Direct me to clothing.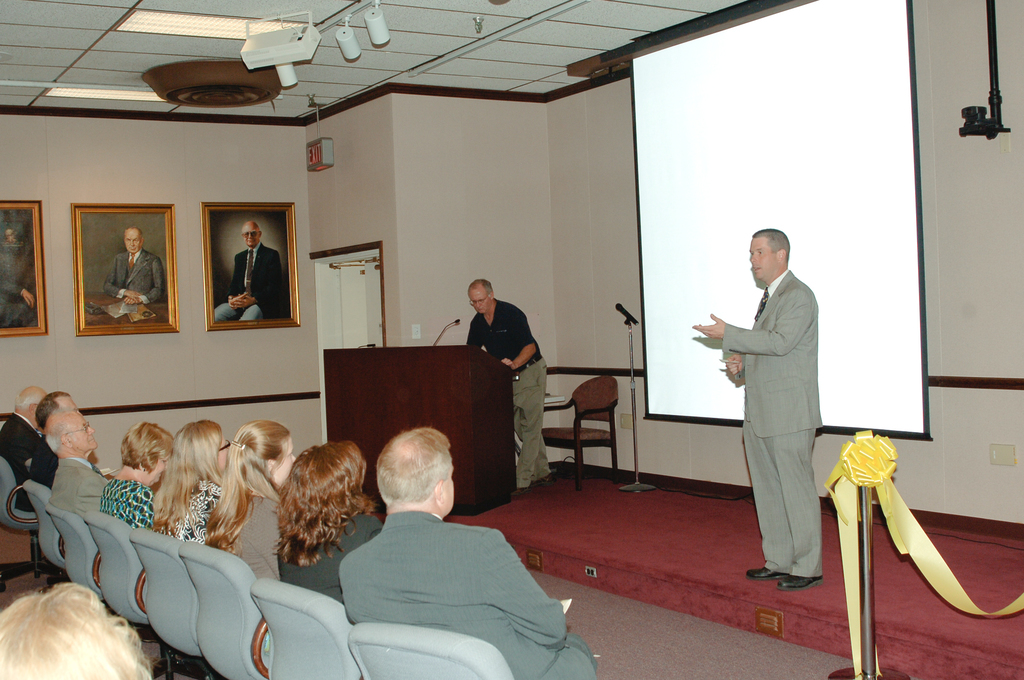
Direction: crop(10, 412, 40, 484).
